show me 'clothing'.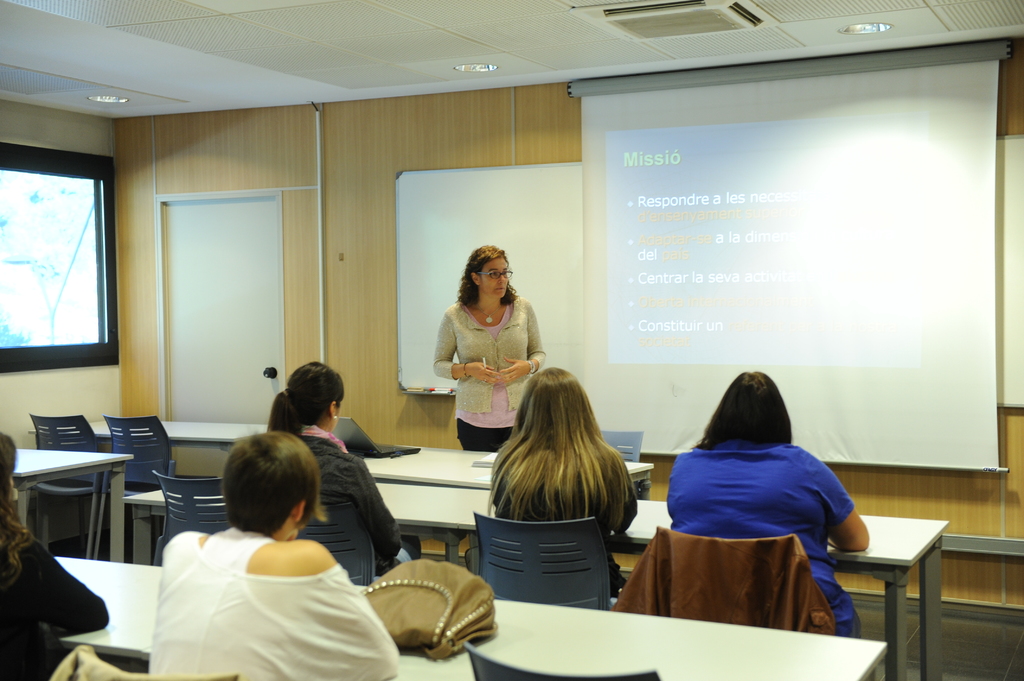
'clothing' is here: (3, 532, 125, 680).
